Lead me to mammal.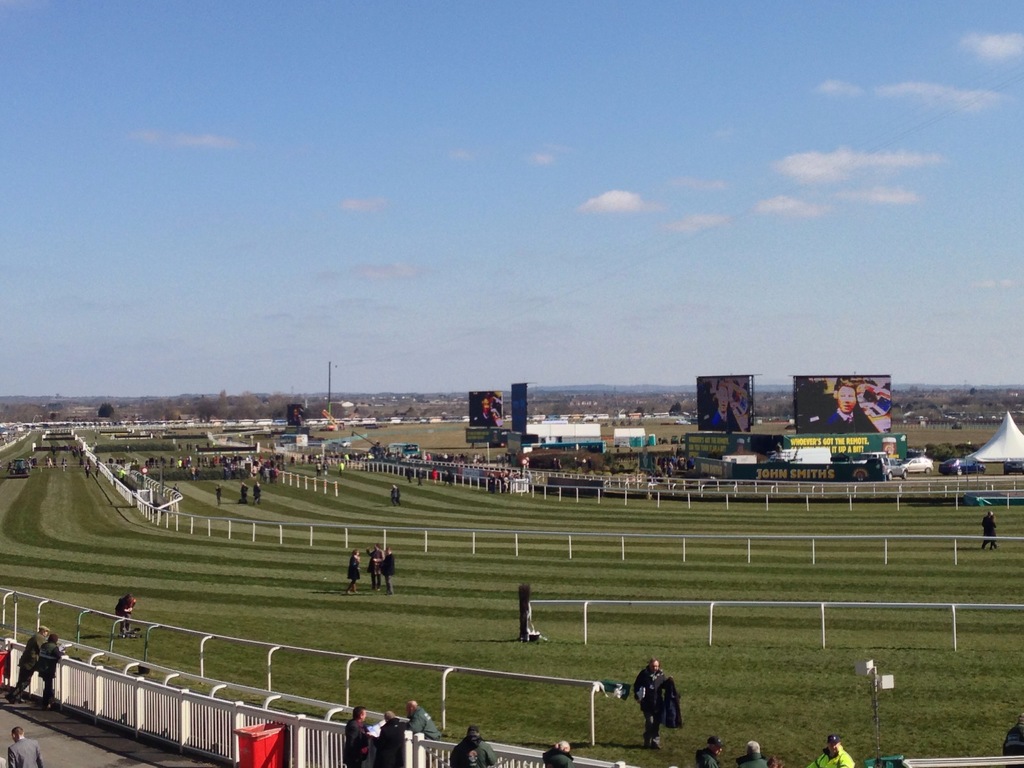
Lead to locate(506, 457, 513, 463).
